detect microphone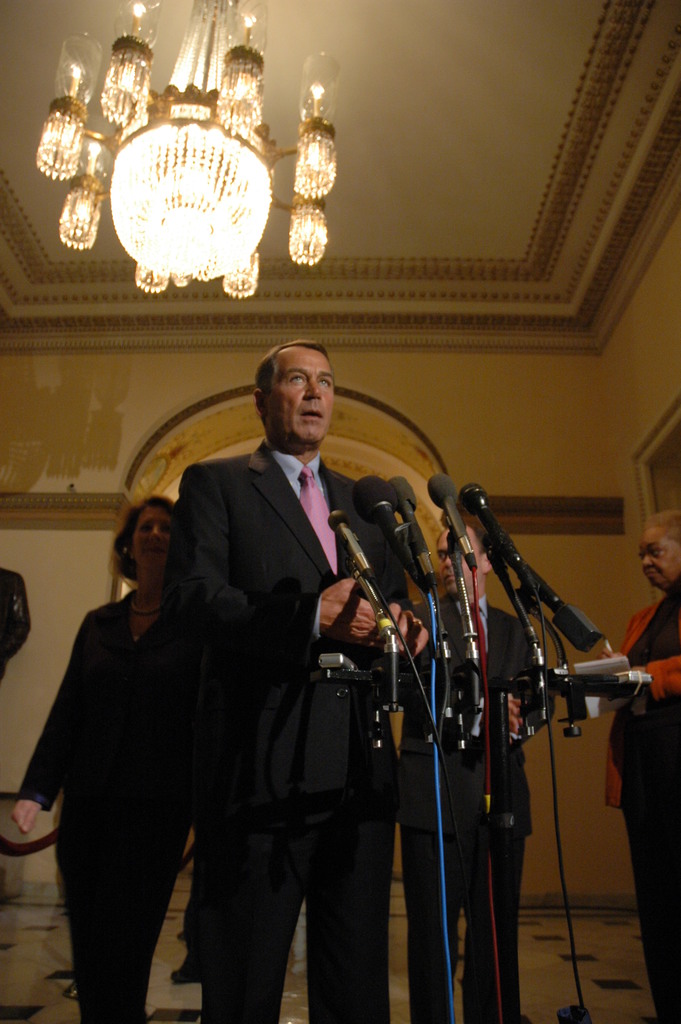
bbox(326, 508, 377, 599)
